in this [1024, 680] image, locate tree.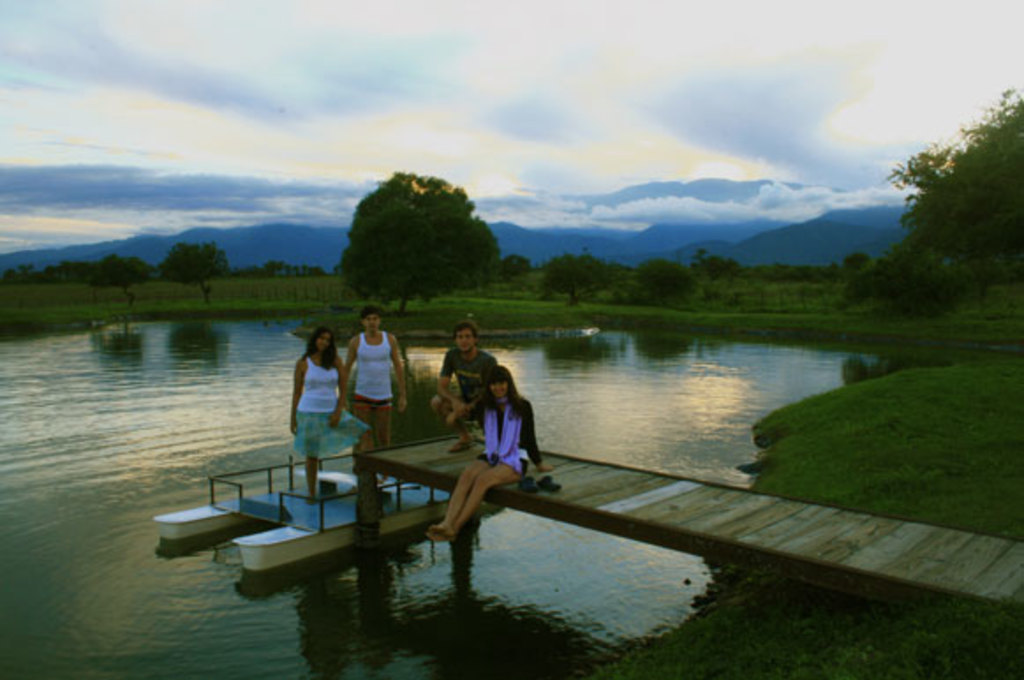
Bounding box: 638, 257, 696, 307.
